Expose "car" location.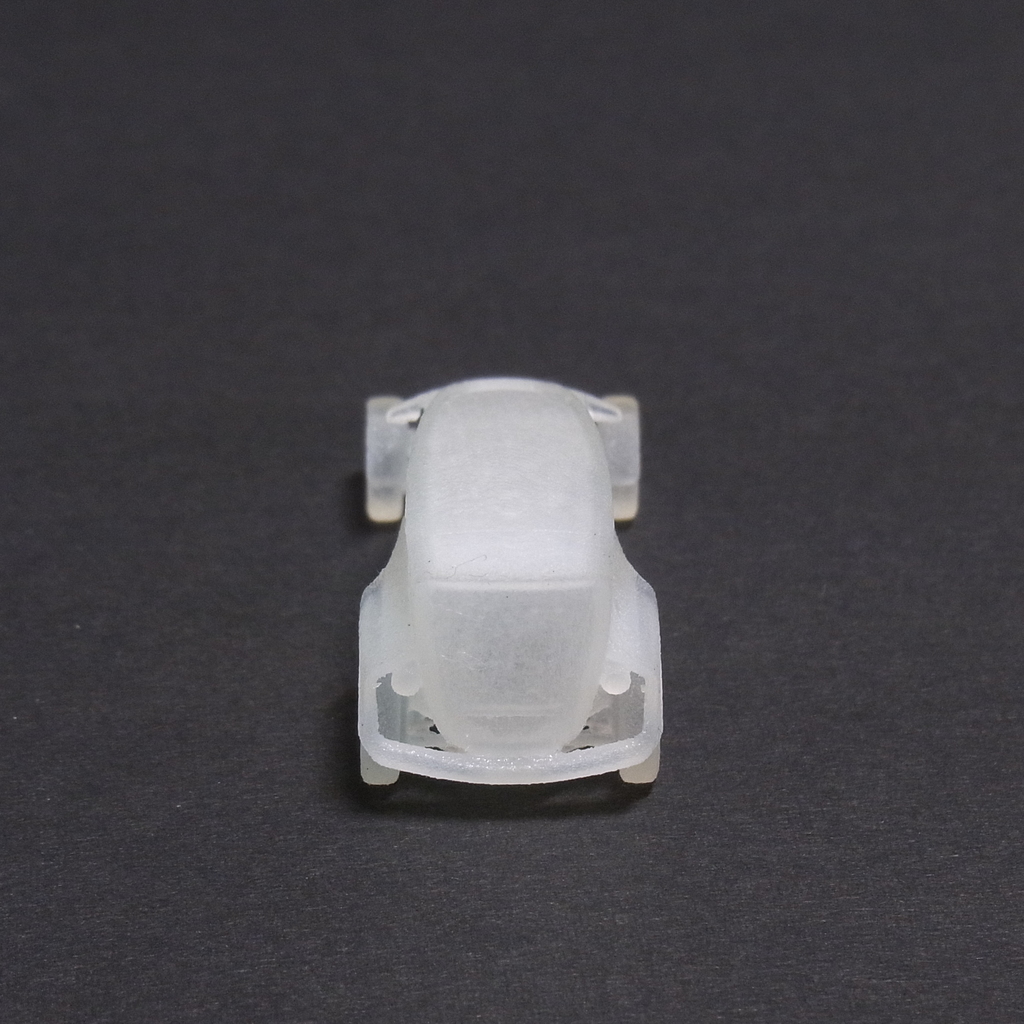
Exposed at bbox(339, 359, 664, 774).
